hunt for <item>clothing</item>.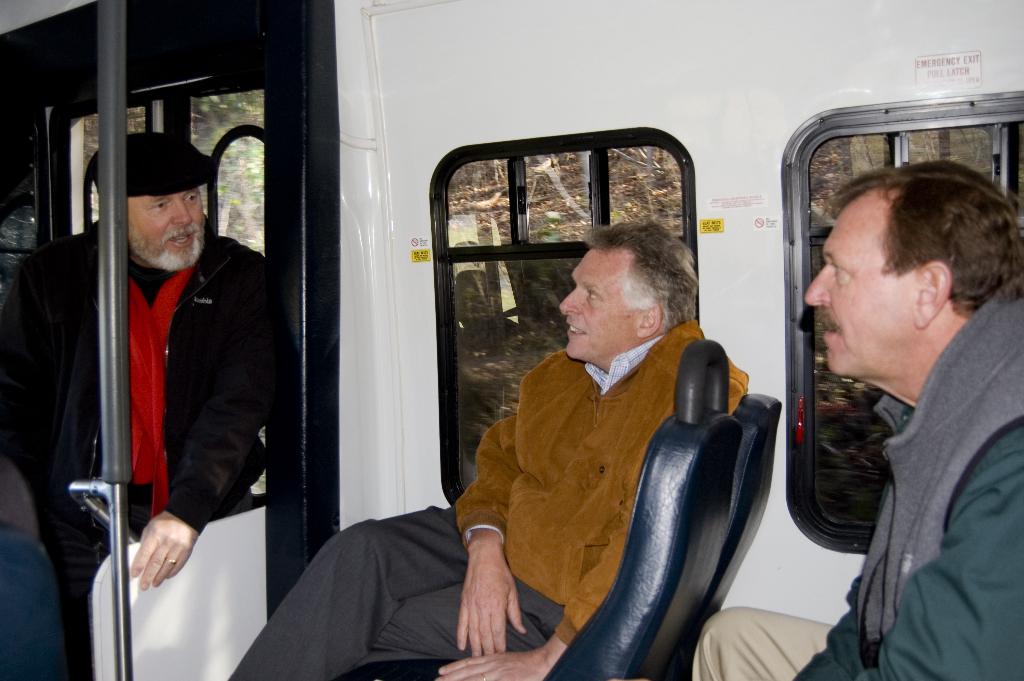
Hunted down at Rect(0, 213, 284, 600).
